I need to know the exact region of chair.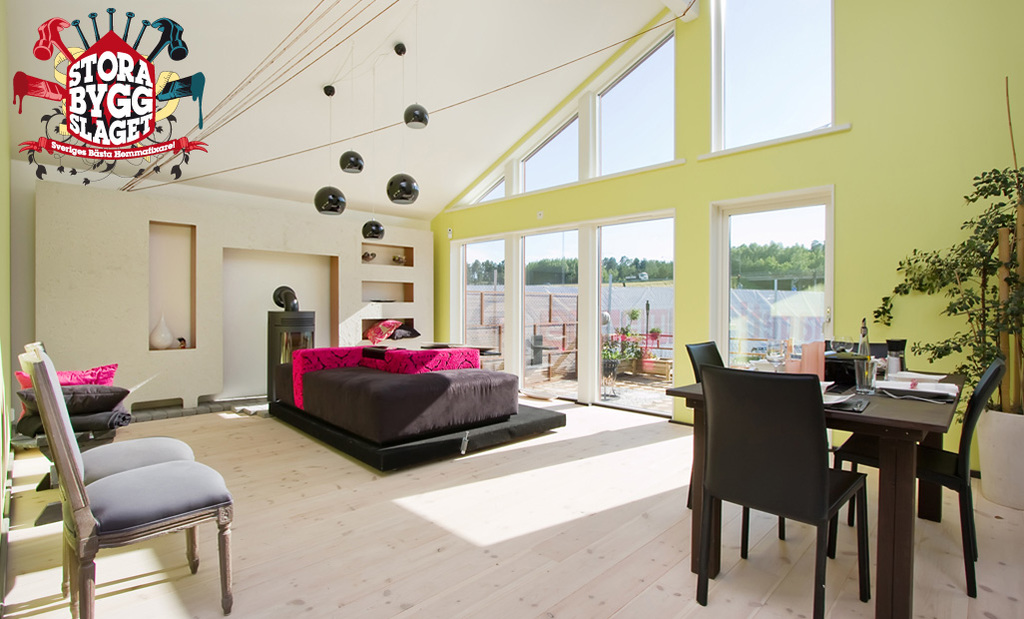
Region: 681:336:792:548.
